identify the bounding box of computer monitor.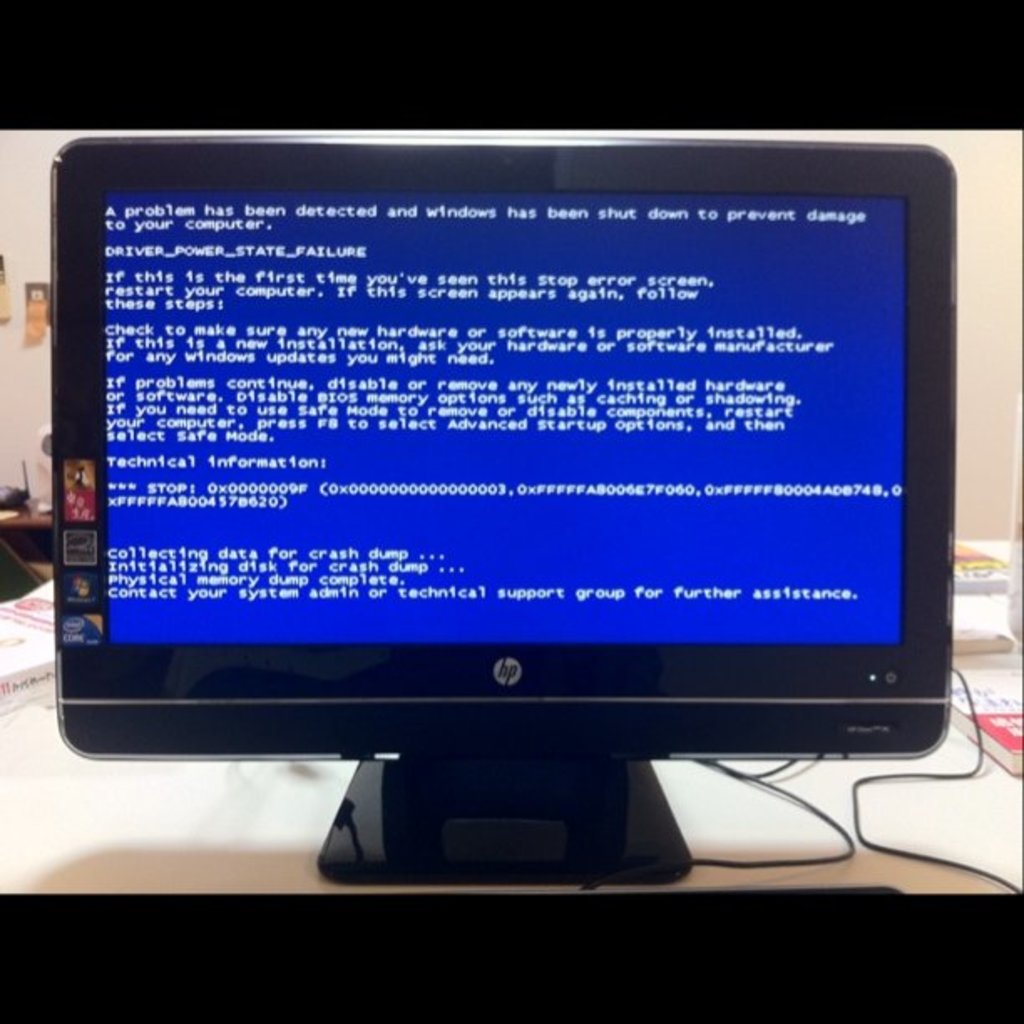
detection(50, 136, 959, 895).
